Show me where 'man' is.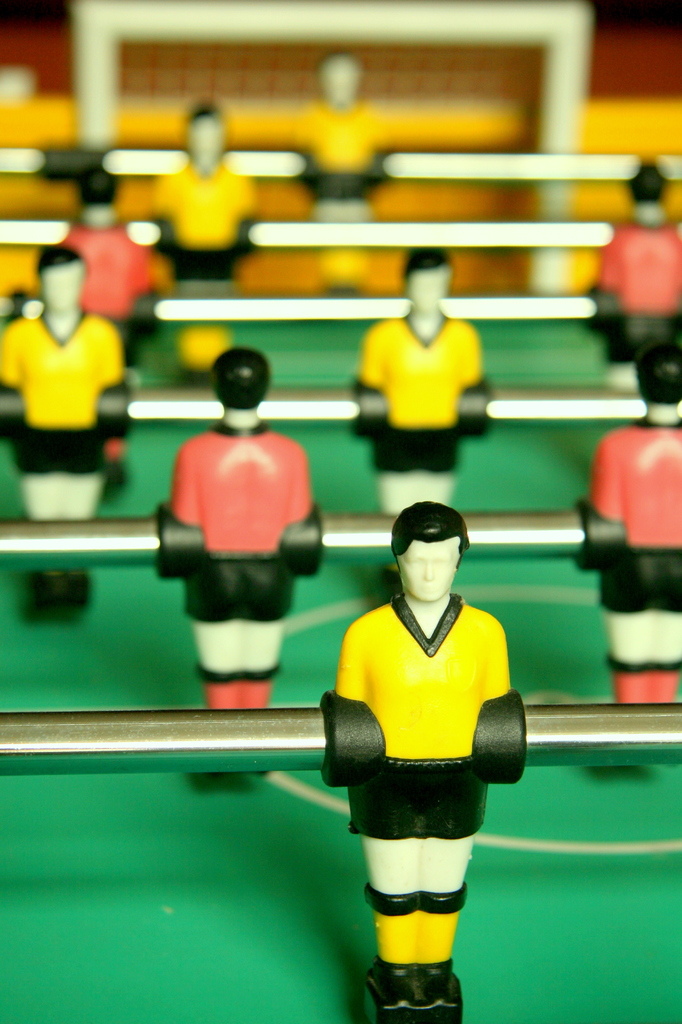
'man' is at 56:170:181:387.
